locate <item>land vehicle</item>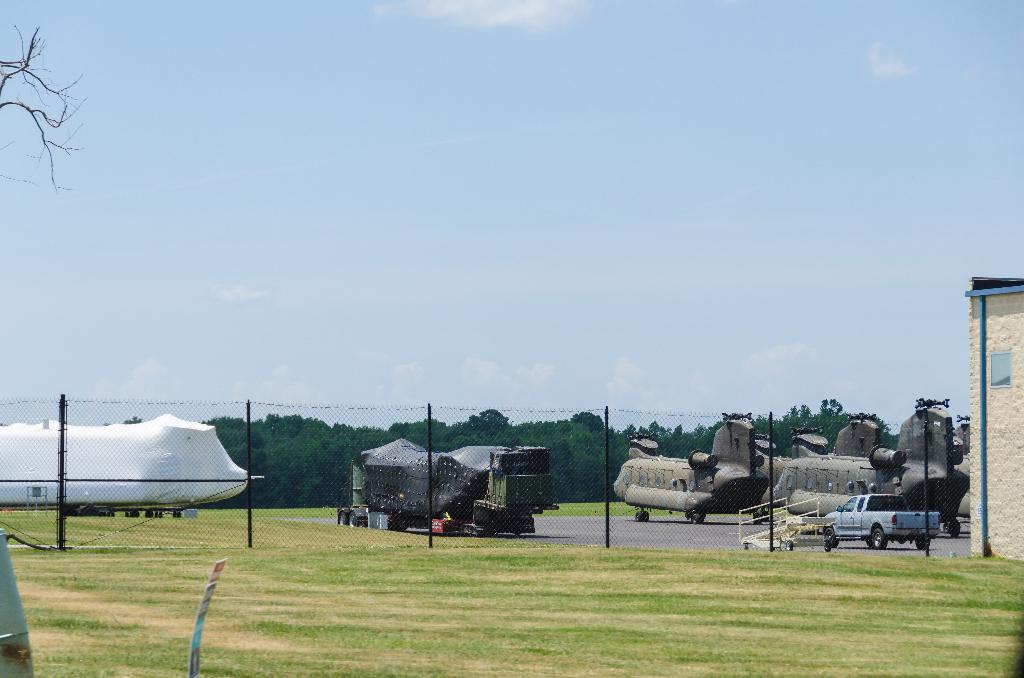
x1=820, y1=490, x2=947, y2=556
